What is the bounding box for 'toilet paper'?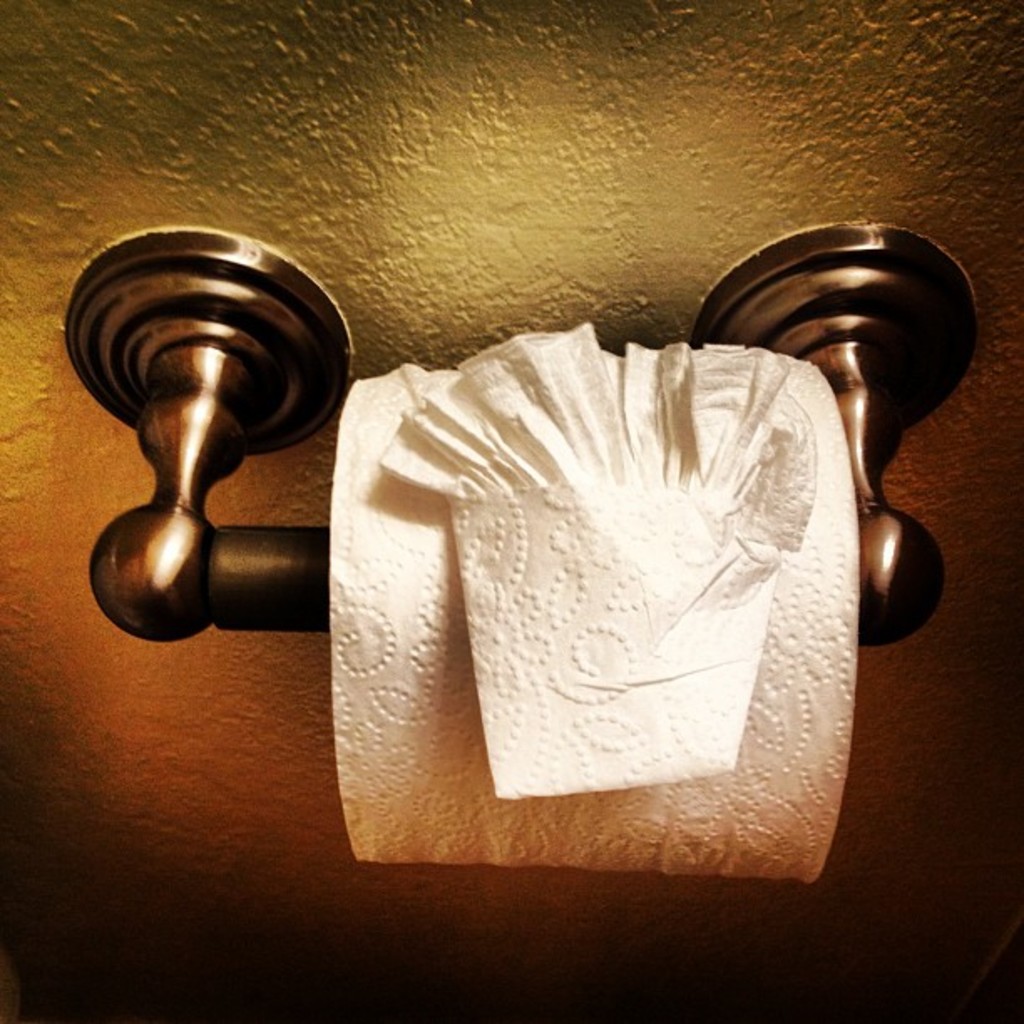
crop(326, 323, 862, 892).
